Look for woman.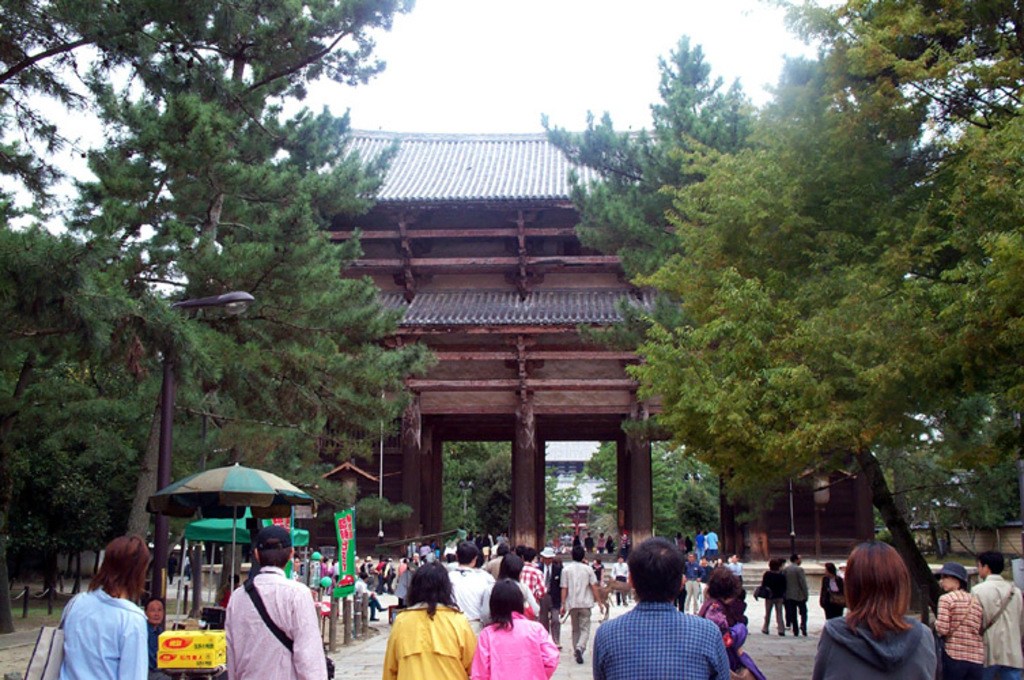
Found: detection(816, 559, 851, 620).
